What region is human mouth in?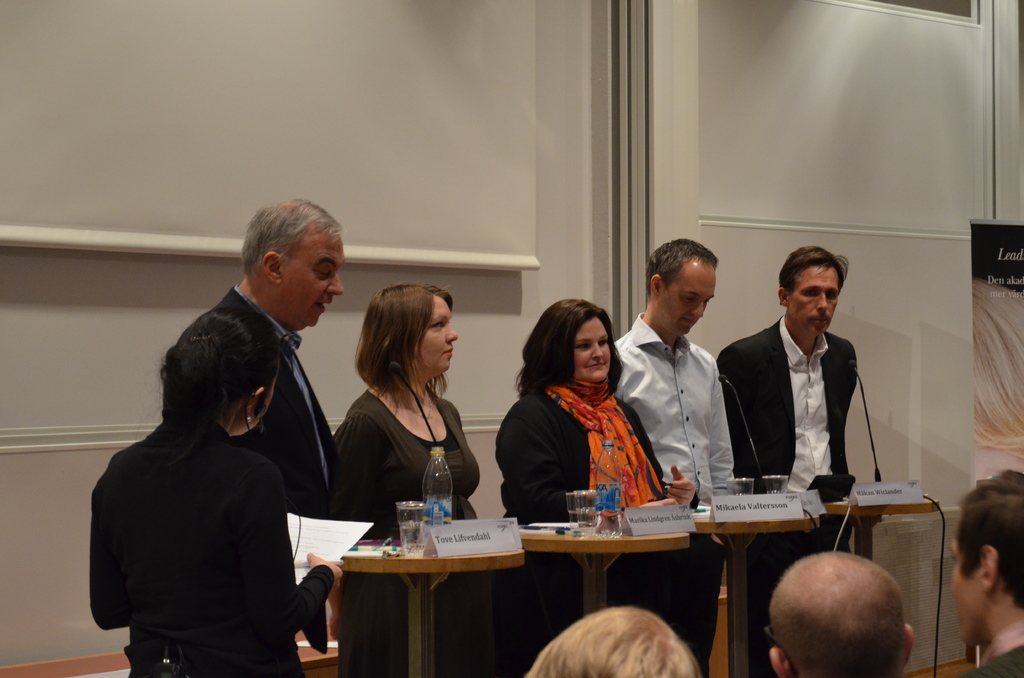
<box>444,348,455,359</box>.
